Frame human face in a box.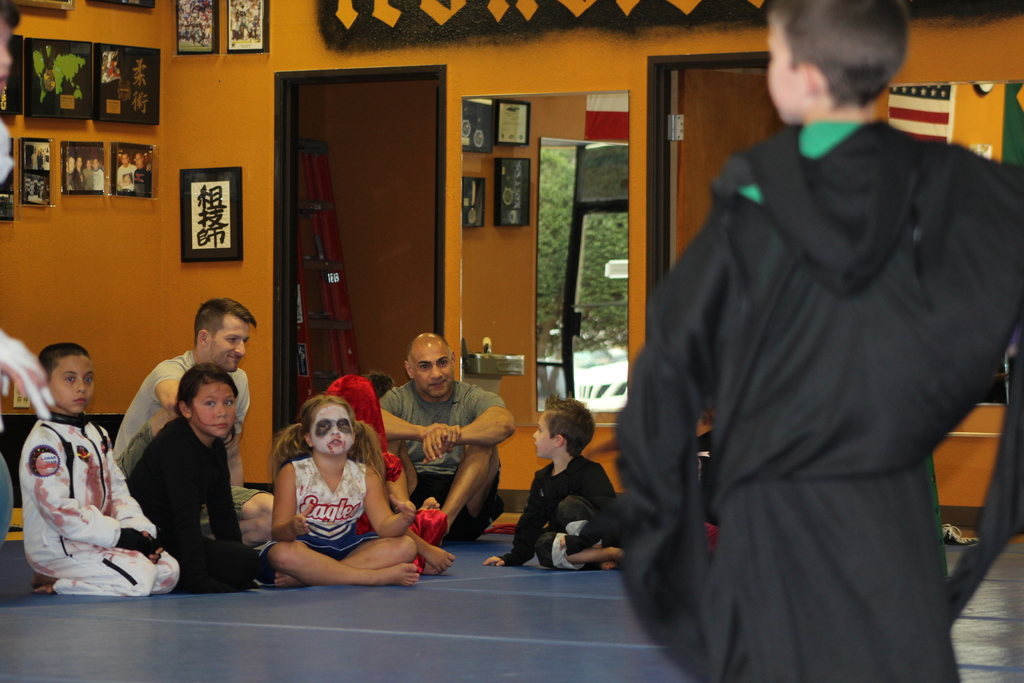
[x1=534, y1=411, x2=552, y2=458].
